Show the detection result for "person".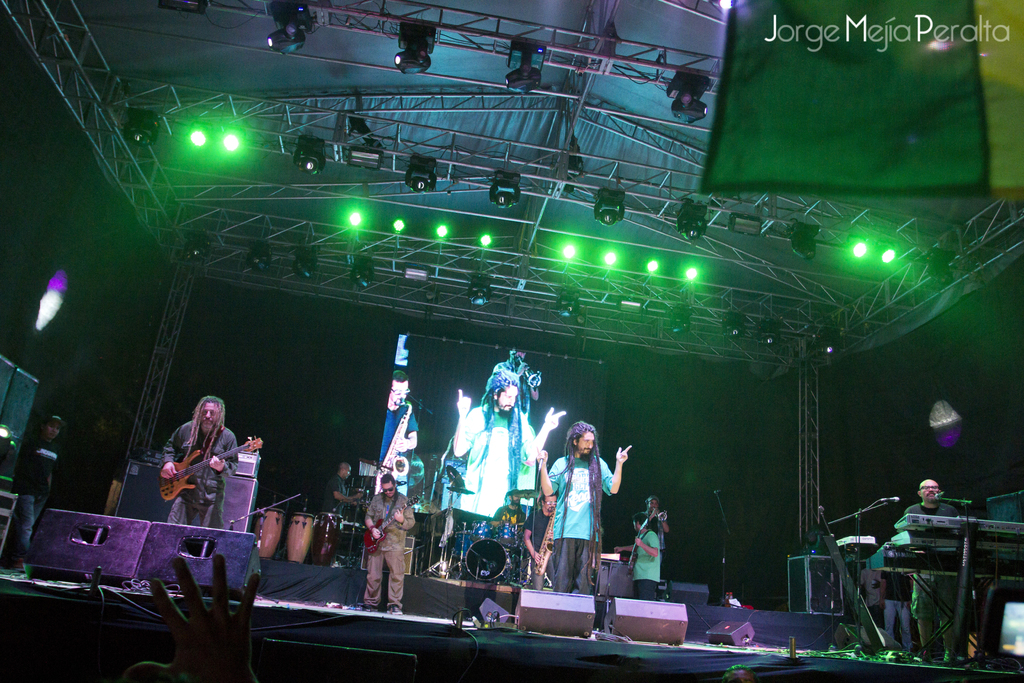
321/458/365/531.
